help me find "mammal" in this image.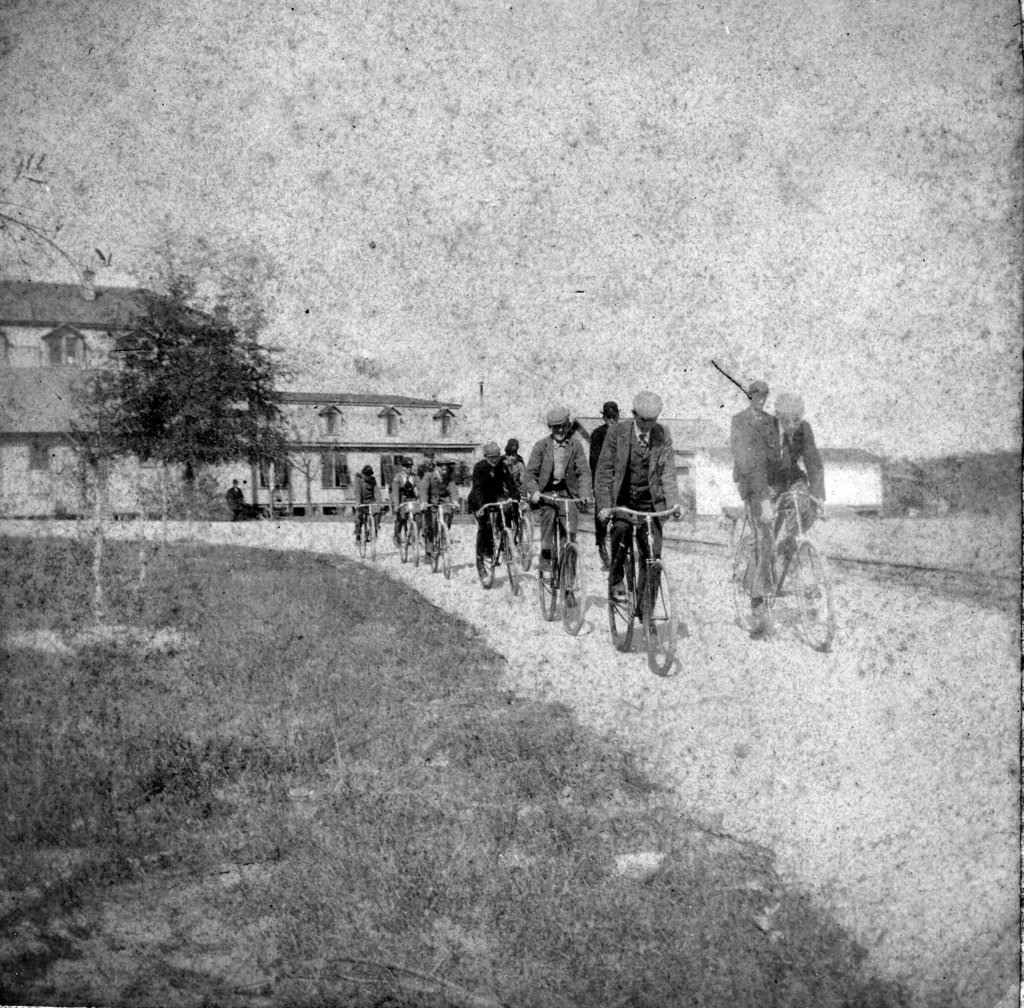
Found it: x1=591 y1=390 x2=681 y2=635.
